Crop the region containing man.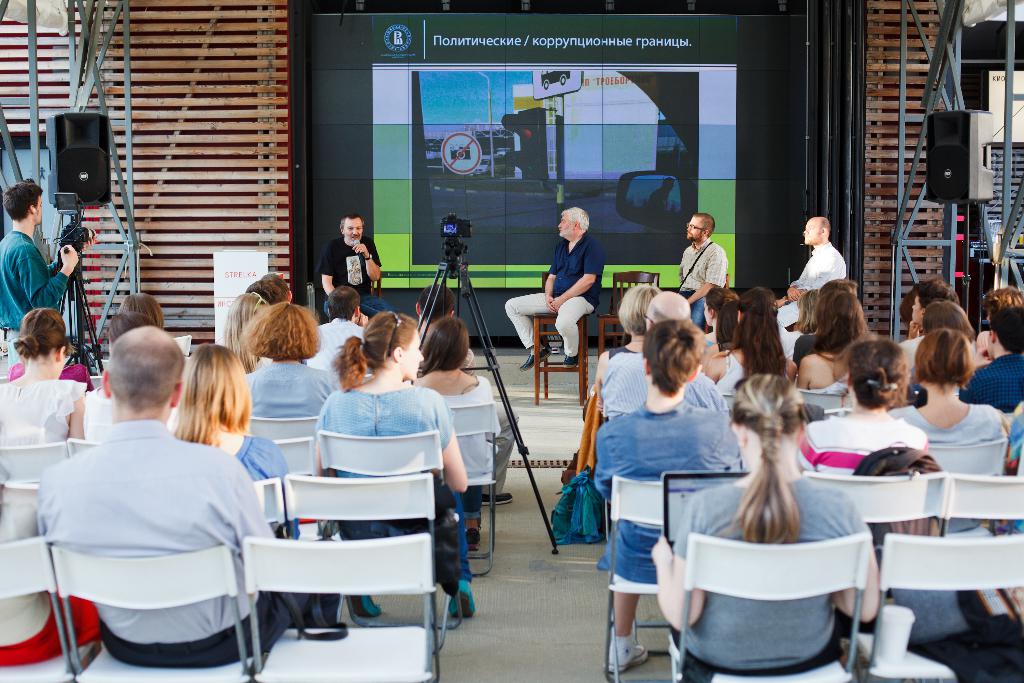
Crop region: [x1=954, y1=288, x2=1023, y2=409].
